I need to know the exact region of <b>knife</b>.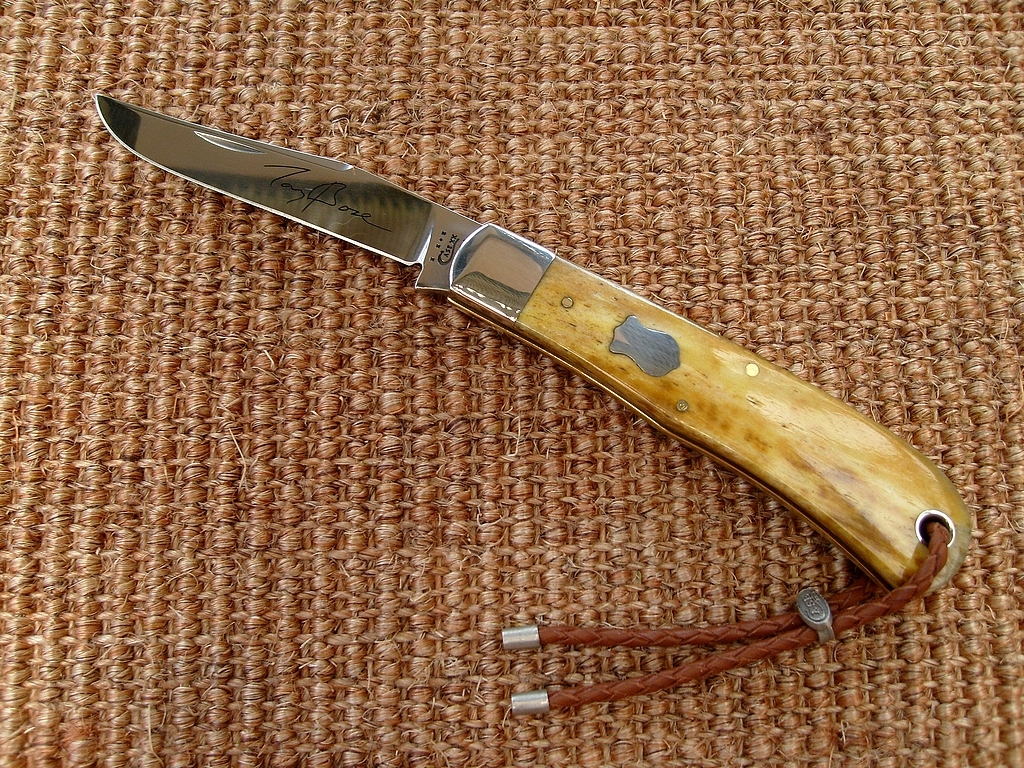
Region: <region>92, 91, 973, 716</region>.
